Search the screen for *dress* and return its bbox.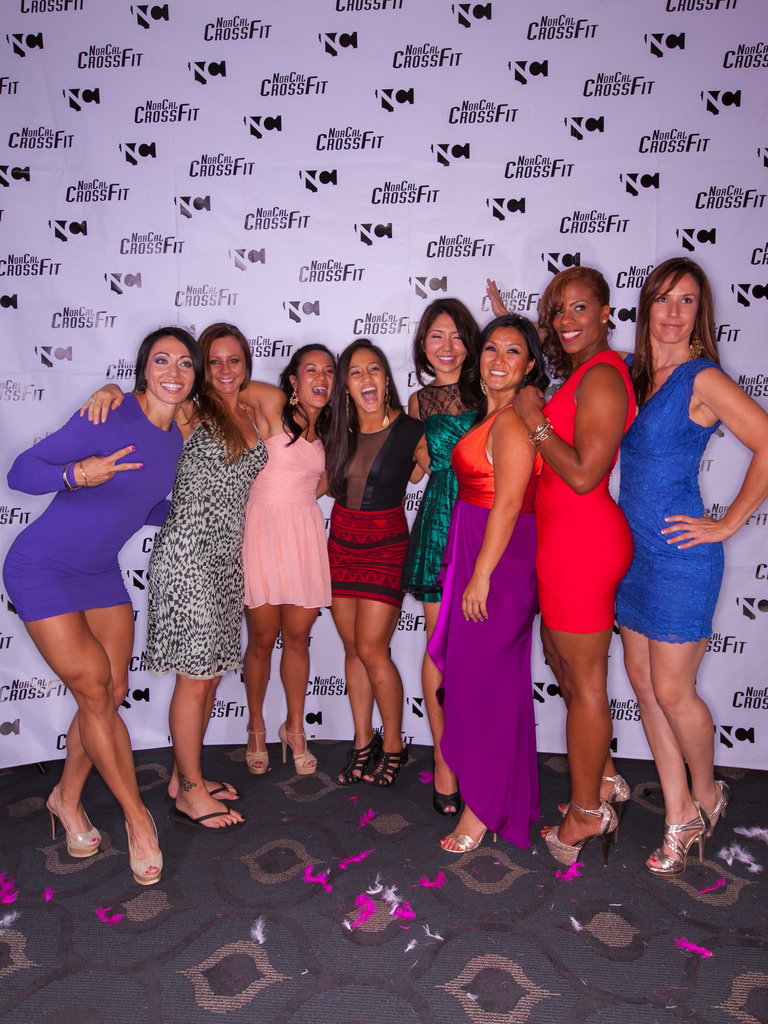
Found: <bbox>0, 389, 187, 624</bbox>.
